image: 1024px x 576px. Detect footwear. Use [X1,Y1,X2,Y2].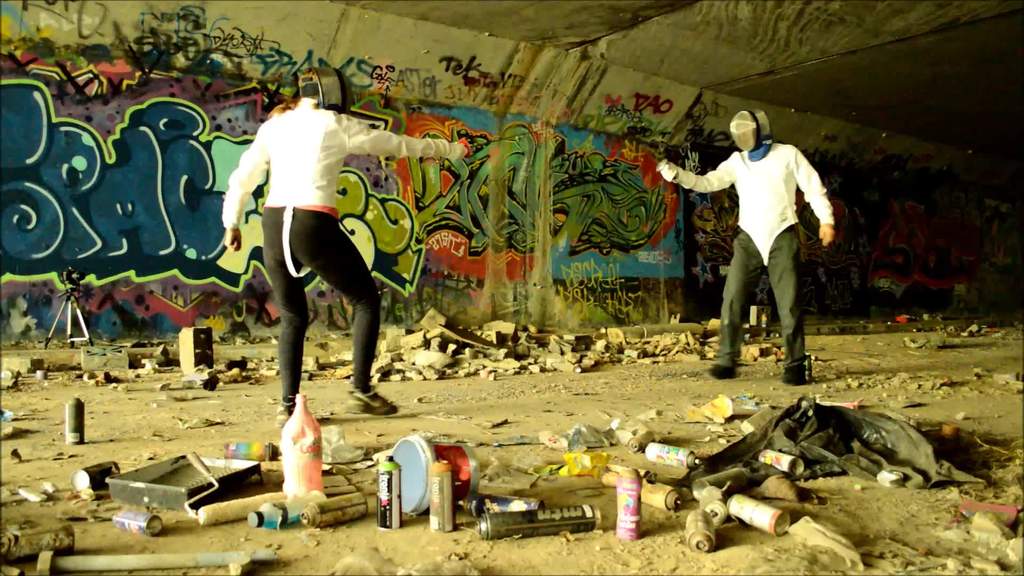
[348,388,399,415].
